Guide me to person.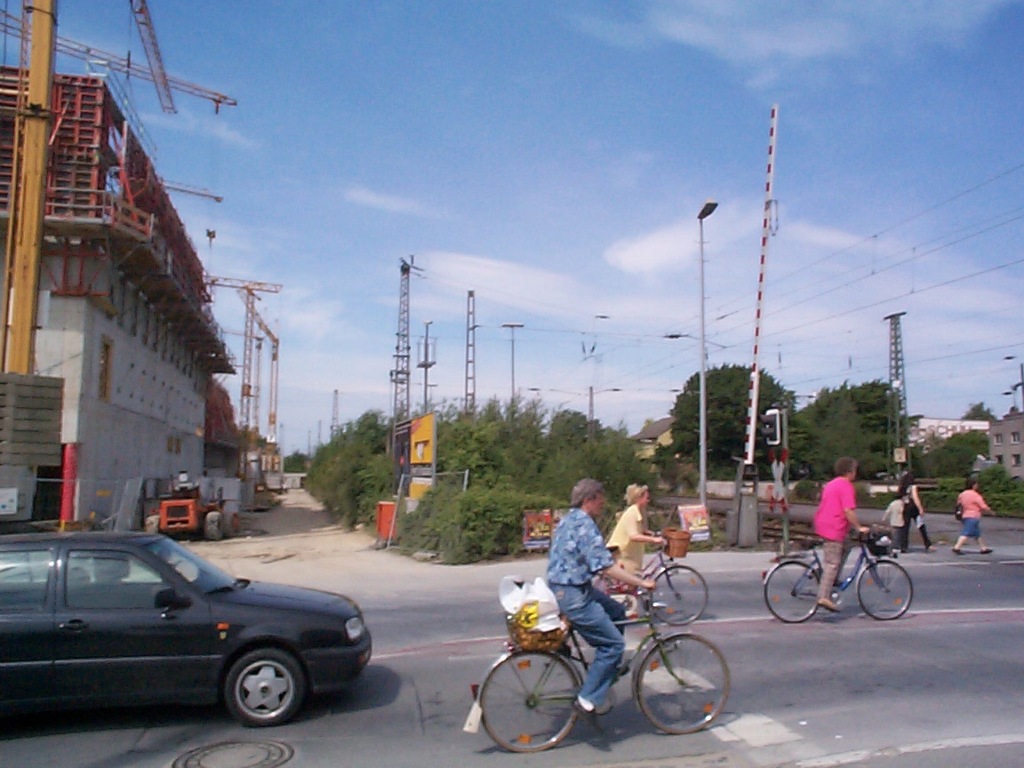
Guidance: left=953, top=477, right=996, bottom=559.
